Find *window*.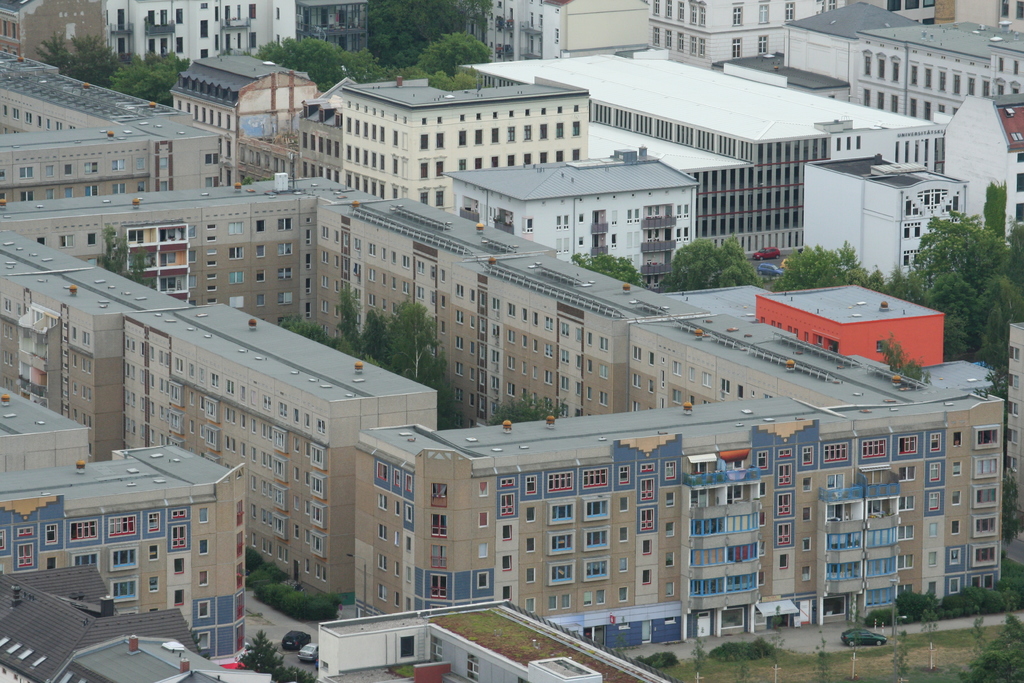
region(778, 464, 789, 483).
